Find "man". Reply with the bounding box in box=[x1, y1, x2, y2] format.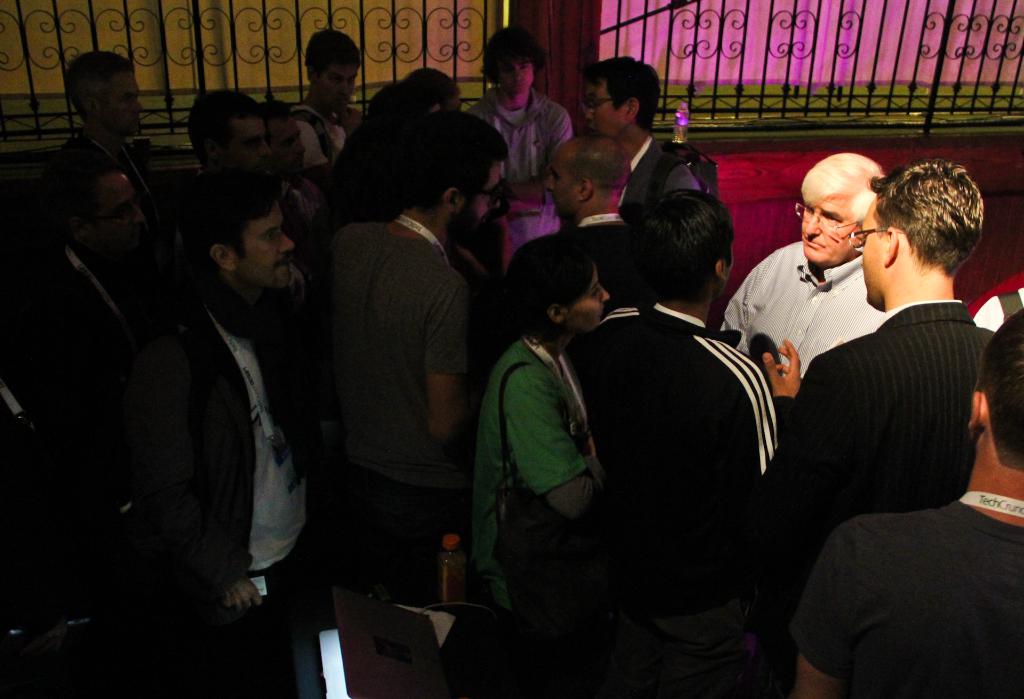
box=[582, 55, 685, 230].
